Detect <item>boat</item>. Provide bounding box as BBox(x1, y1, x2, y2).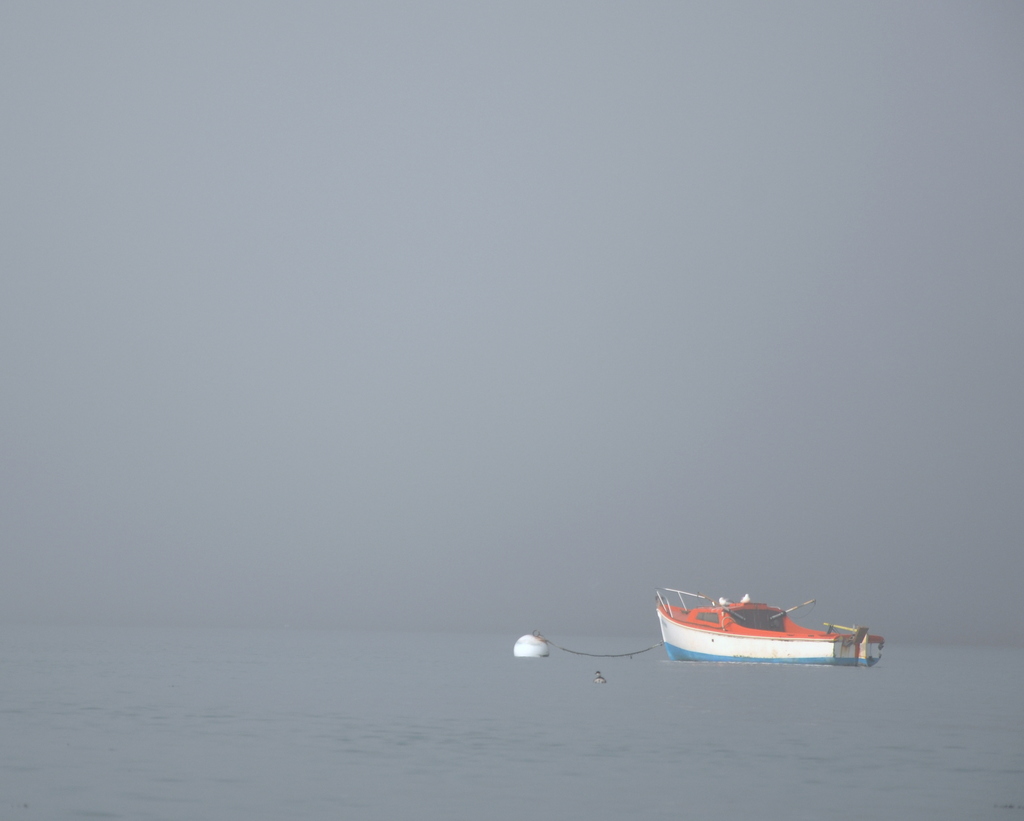
BBox(654, 586, 881, 672).
